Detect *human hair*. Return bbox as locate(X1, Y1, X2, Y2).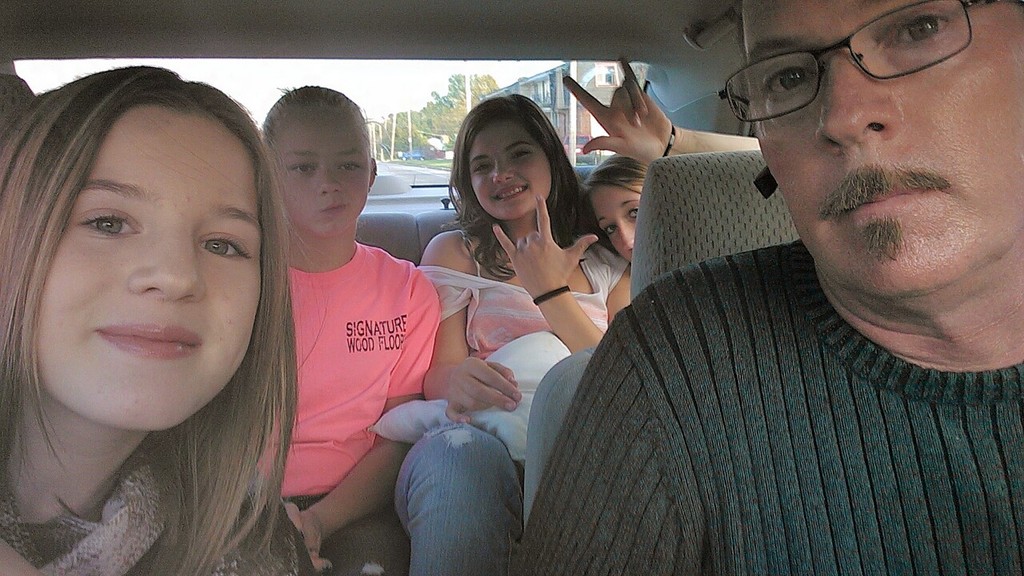
locate(261, 82, 371, 140).
